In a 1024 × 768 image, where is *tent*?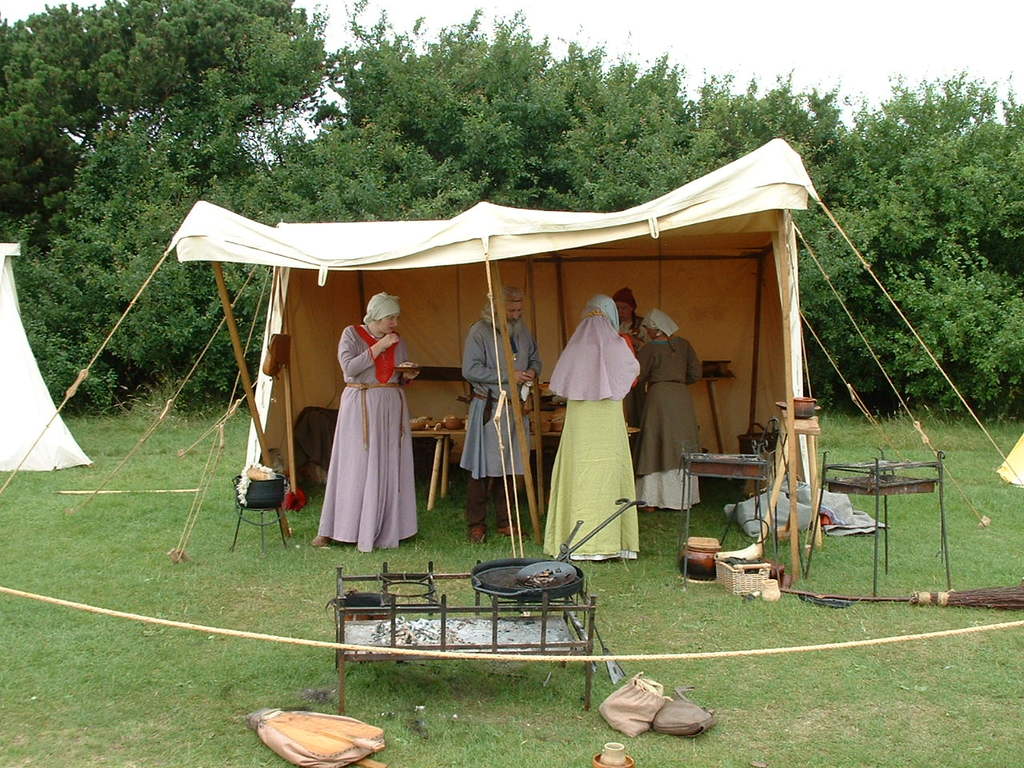
(x1=998, y1=412, x2=1023, y2=494).
